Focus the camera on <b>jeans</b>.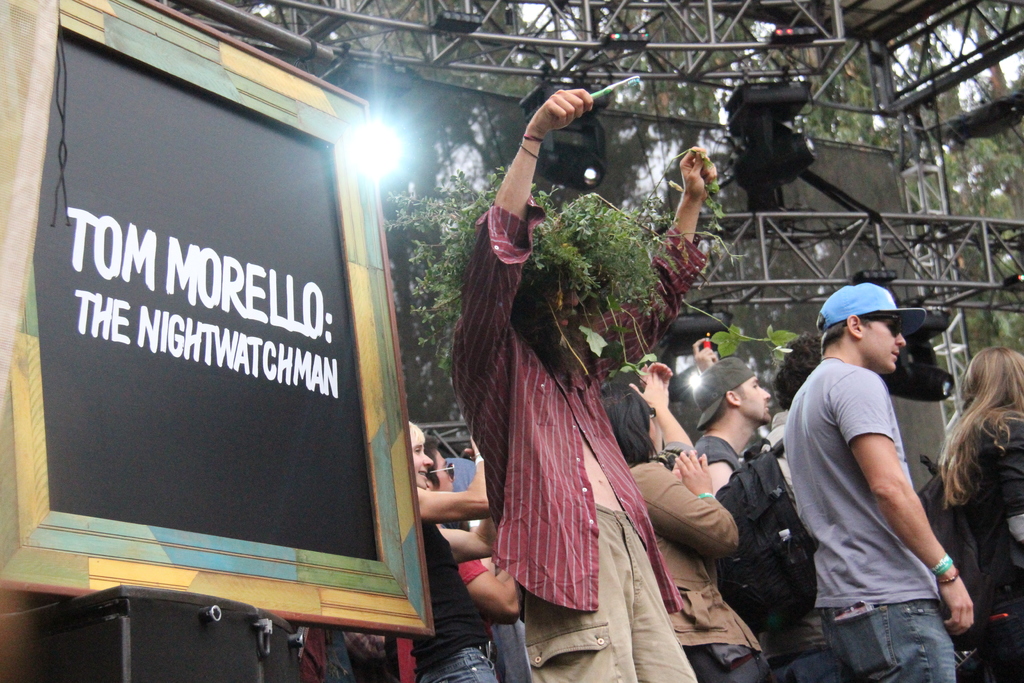
Focus region: pyautogui.locateOnScreen(813, 599, 961, 682).
